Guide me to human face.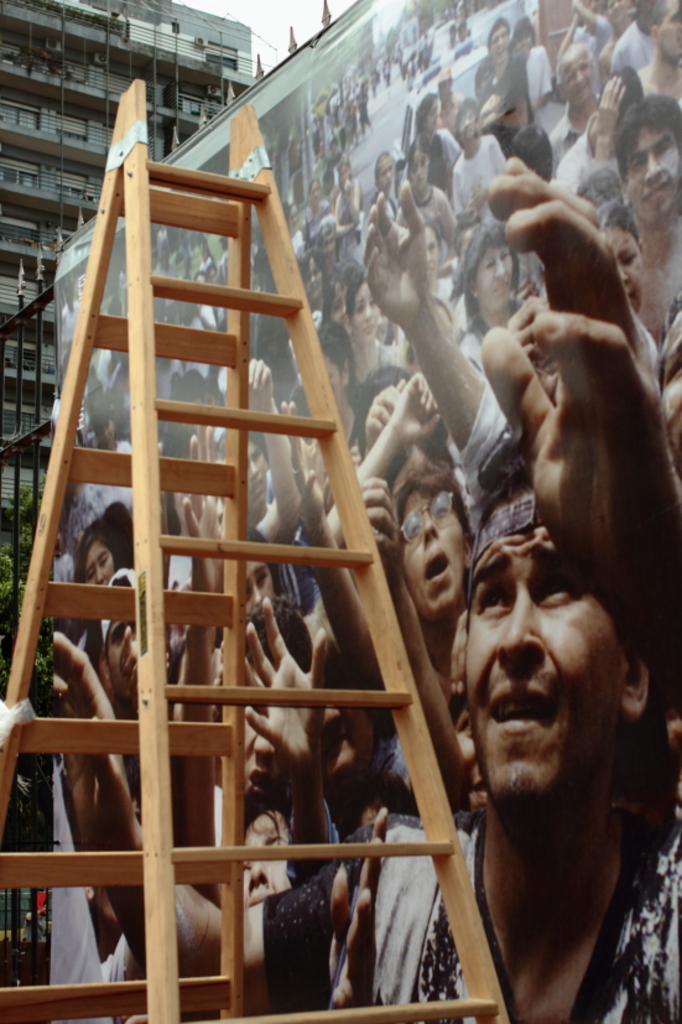
Guidance: pyautogui.locateOnScreen(463, 553, 625, 804).
